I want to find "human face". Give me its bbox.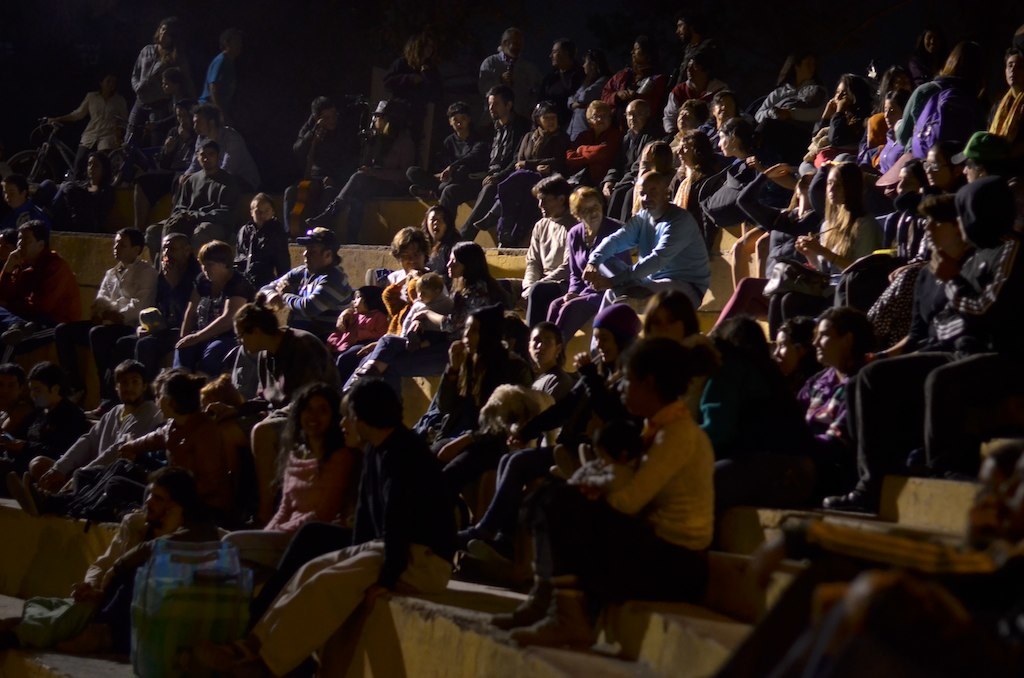
<box>635,46,638,56</box>.
